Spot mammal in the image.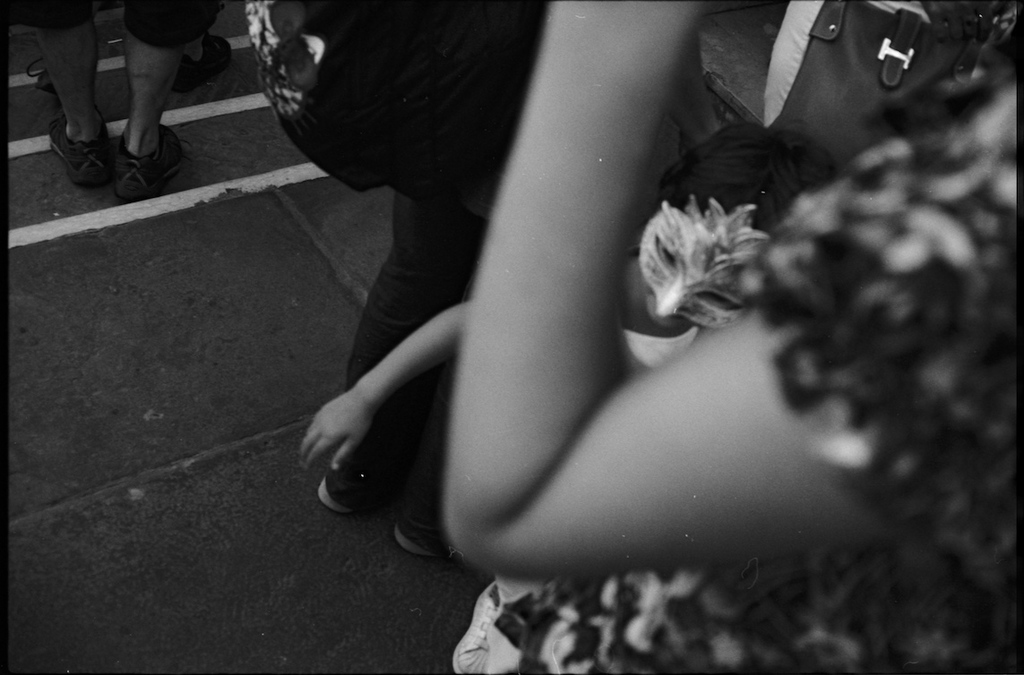
mammal found at (left=0, top=0, right=229, bottom=208).
